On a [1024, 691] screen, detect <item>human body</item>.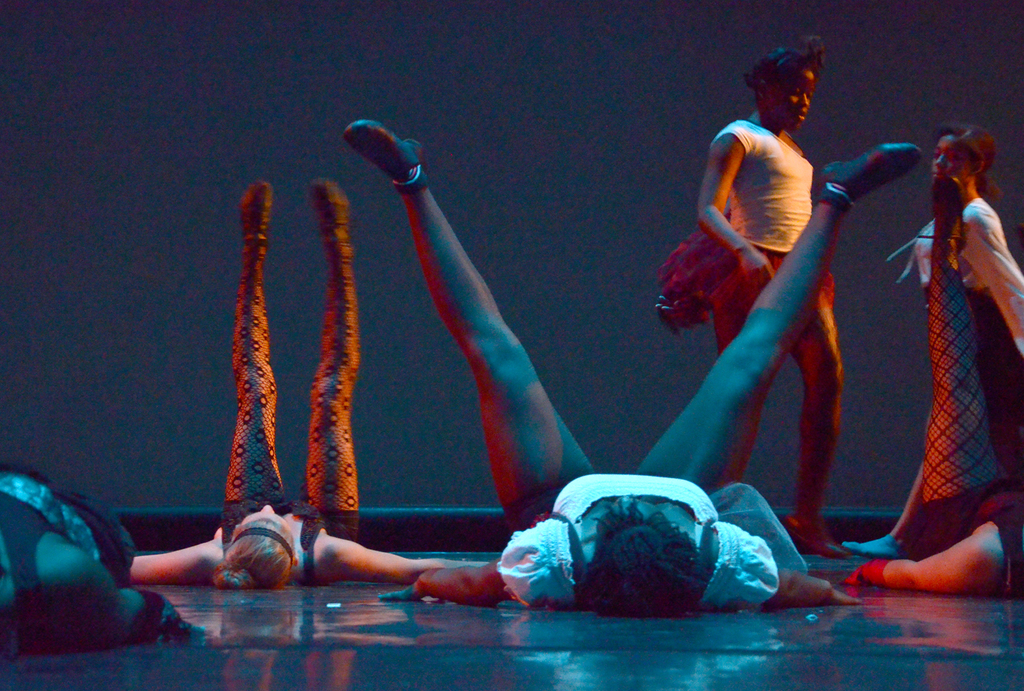
[x1=681, y1=23, x2=891, y2=549].
